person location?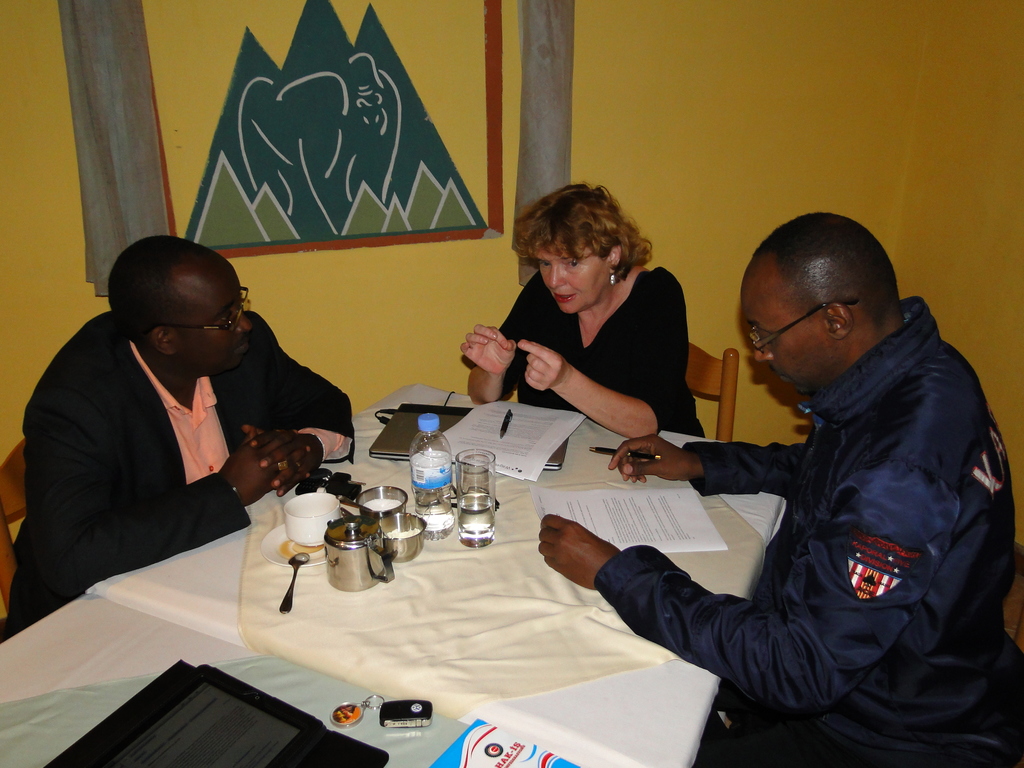
l=6, t=237, r=356, b=634
